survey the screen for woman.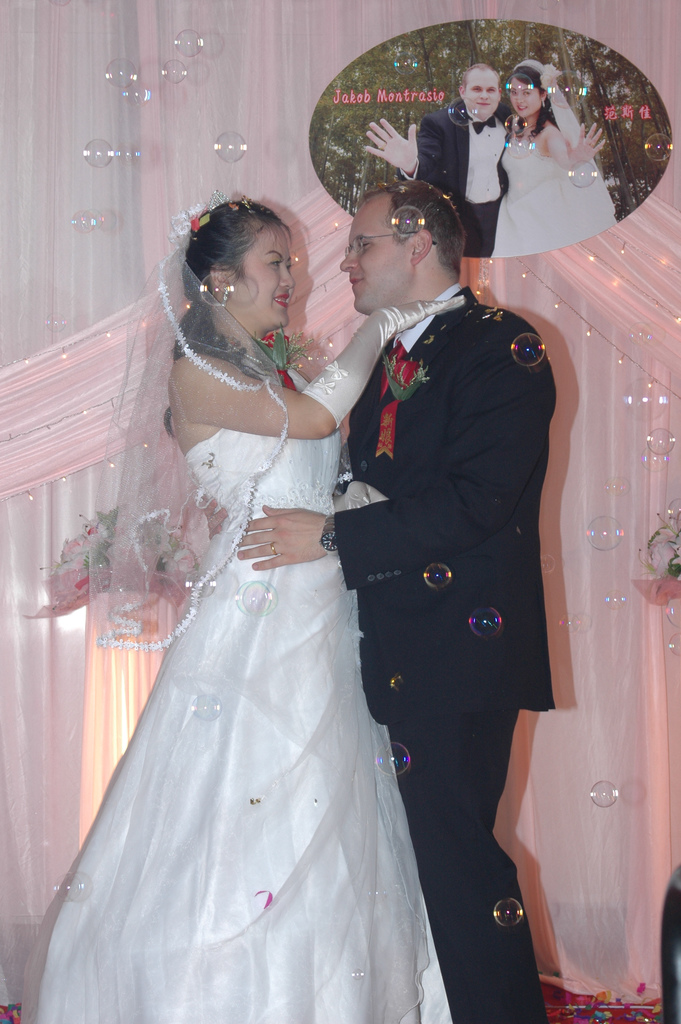
Survey found: 492, 55, 608, 261.
